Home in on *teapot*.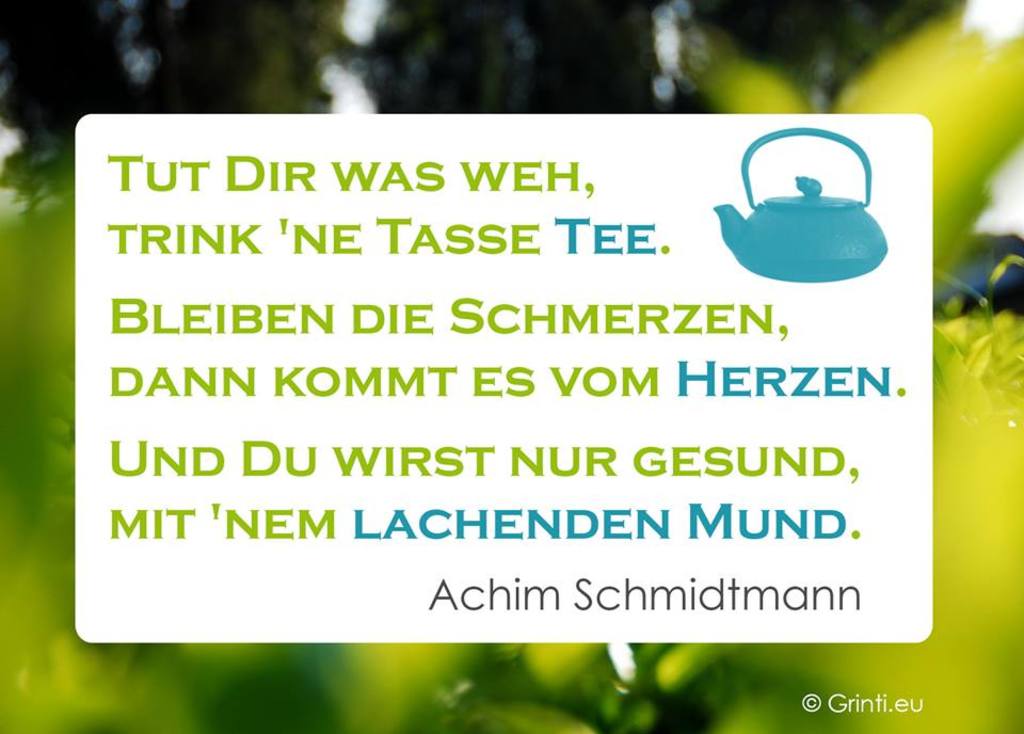
Homed in at 713 126 891 280.
